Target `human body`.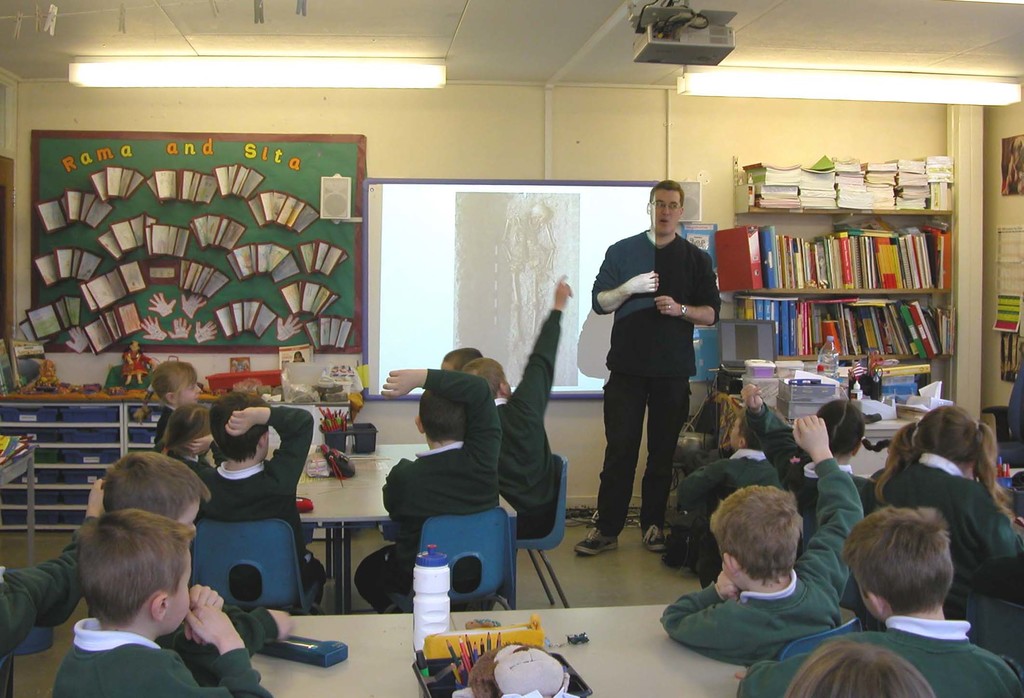
Target region: bbox=[461, 270, 575, 537].
